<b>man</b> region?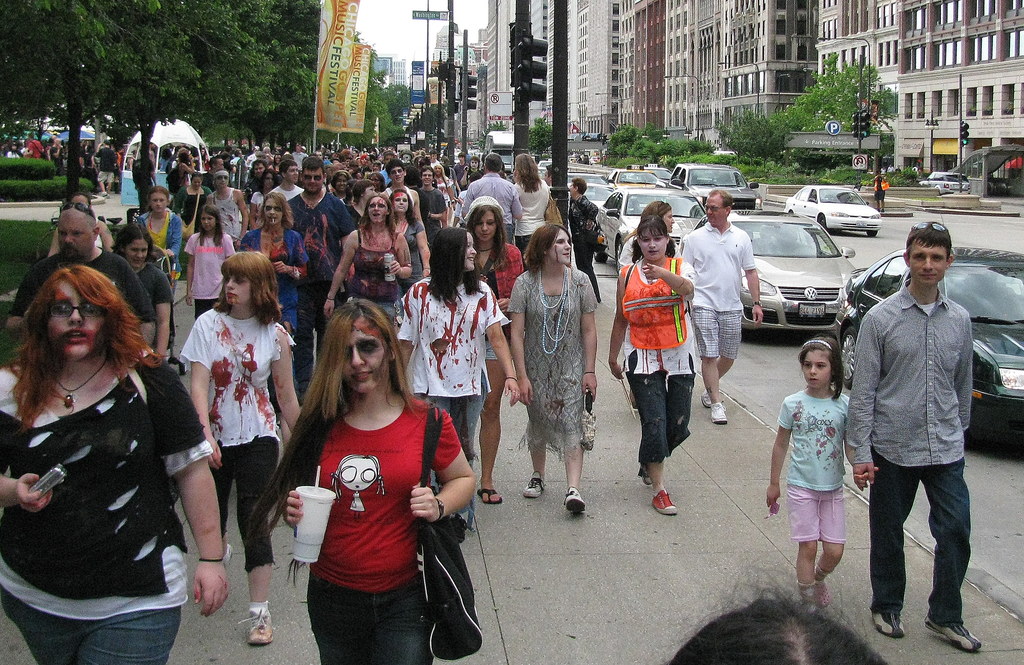
[206, 166, 246, 245]
